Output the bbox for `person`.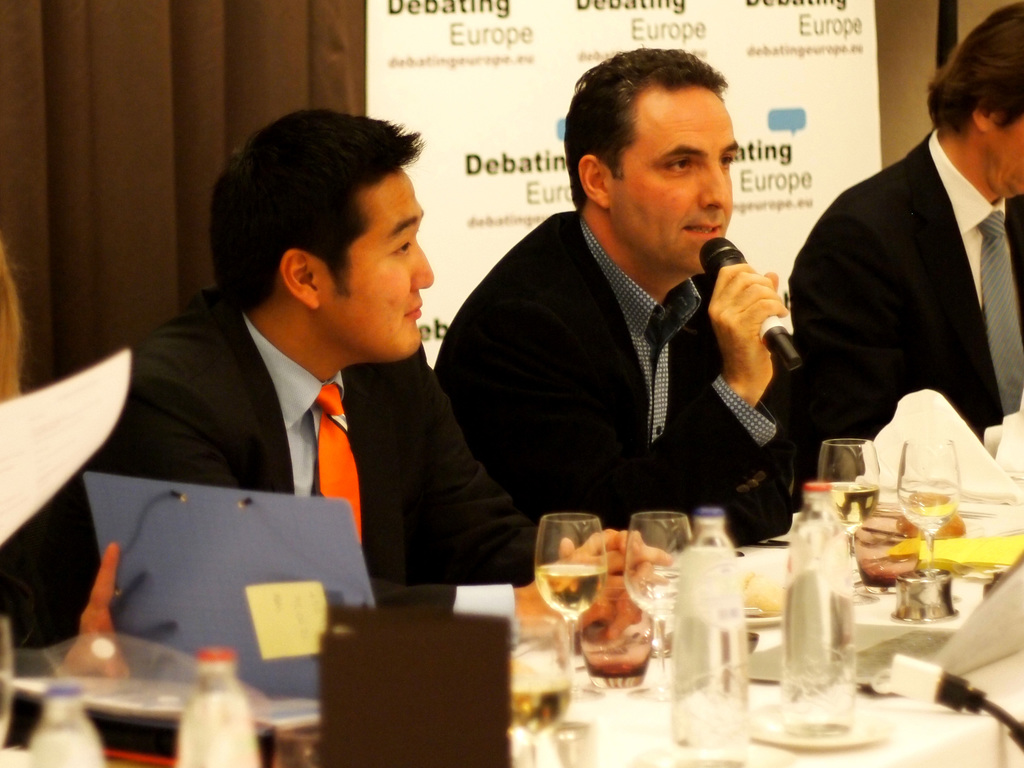
<box>433,42,810,558</box>.
